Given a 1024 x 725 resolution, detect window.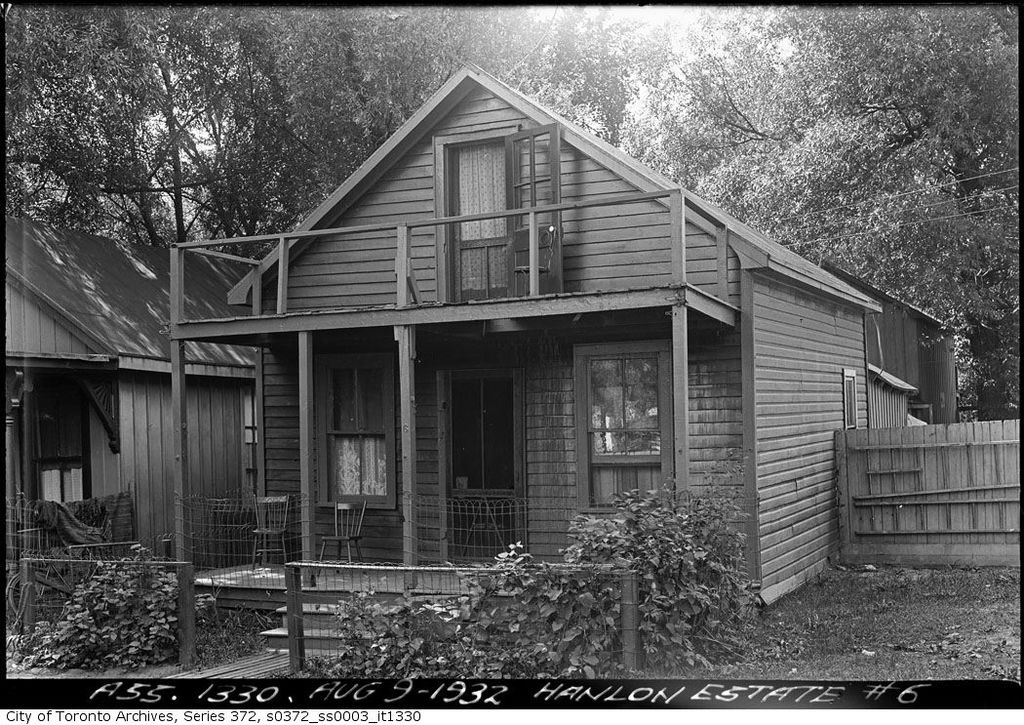
(845, 374, 856, 430).
